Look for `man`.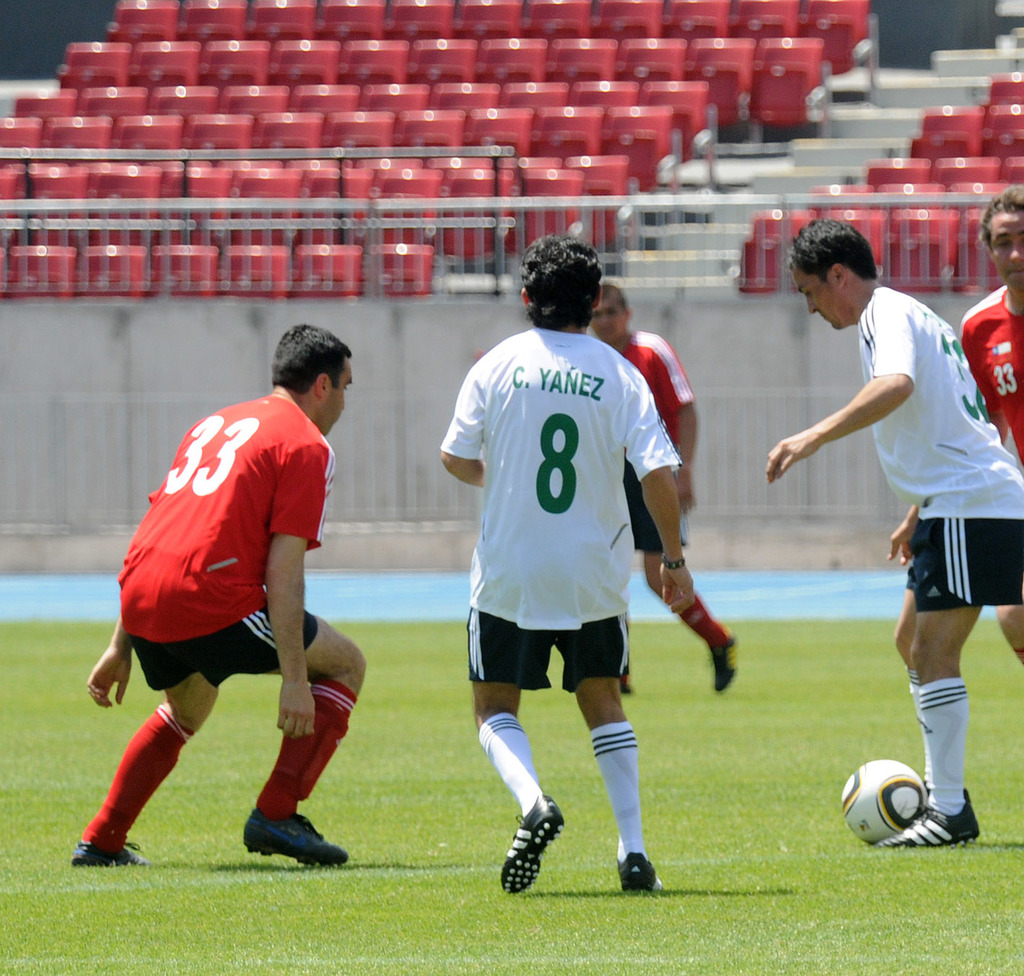
Found: bbox=[763, 215, 1023, 843].
